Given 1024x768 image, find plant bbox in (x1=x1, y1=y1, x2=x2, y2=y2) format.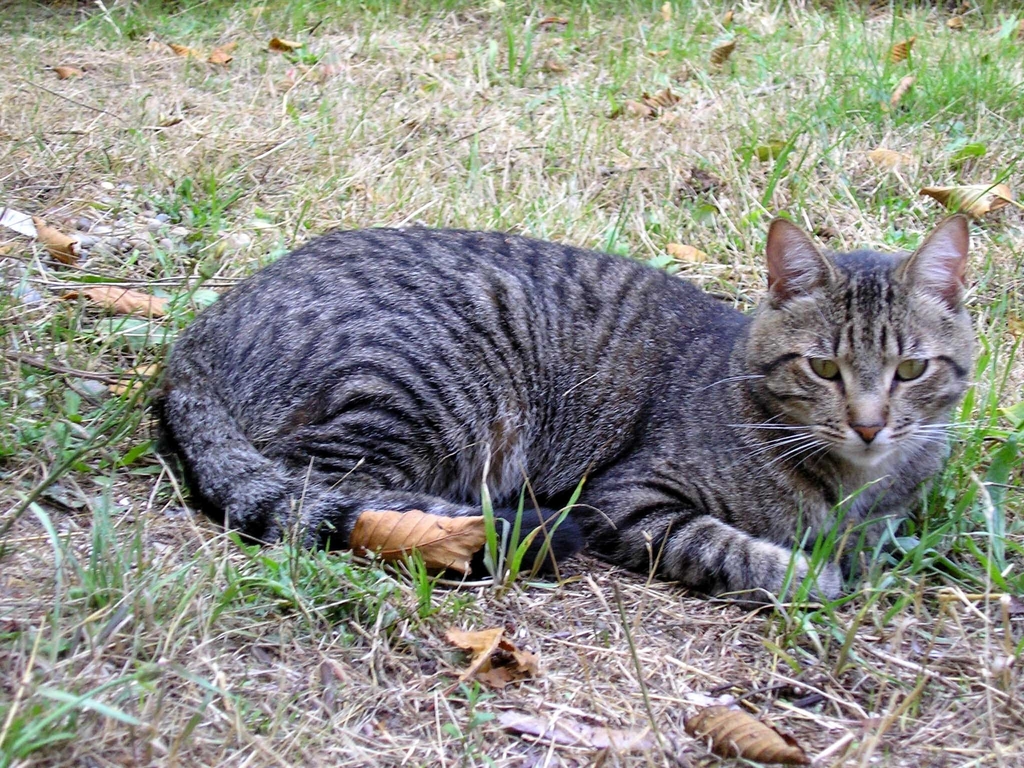
(x1=0, y1=303, x2=188, y2=486).
